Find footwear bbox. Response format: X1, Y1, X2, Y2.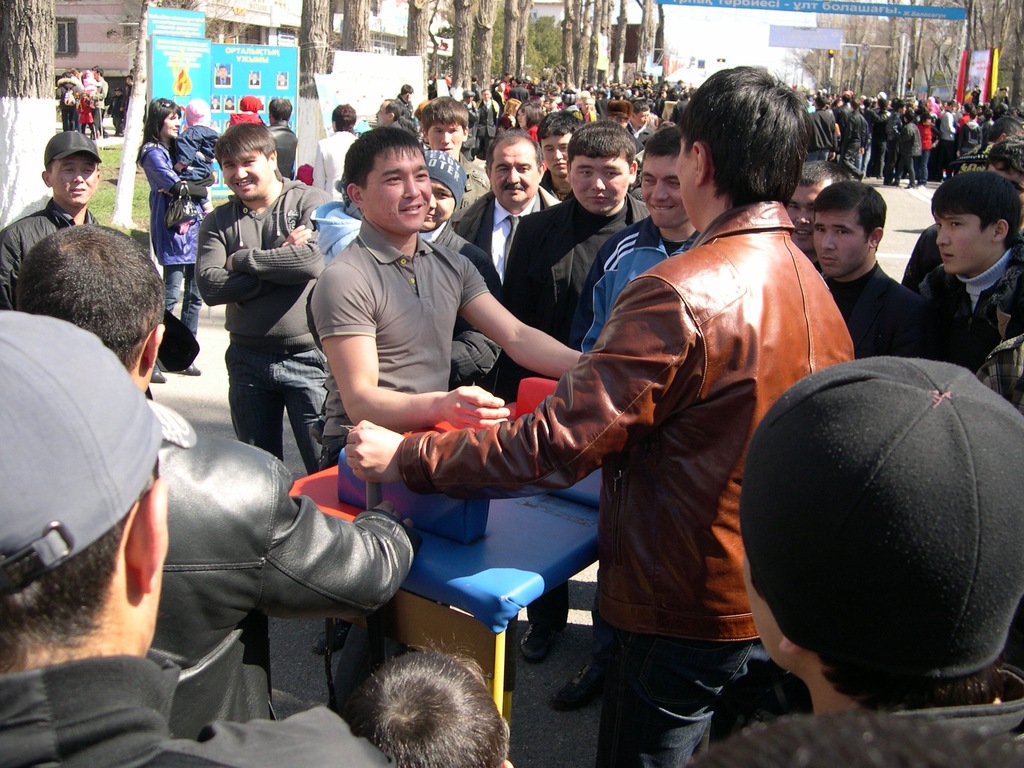
518, 585, 563, 664.
